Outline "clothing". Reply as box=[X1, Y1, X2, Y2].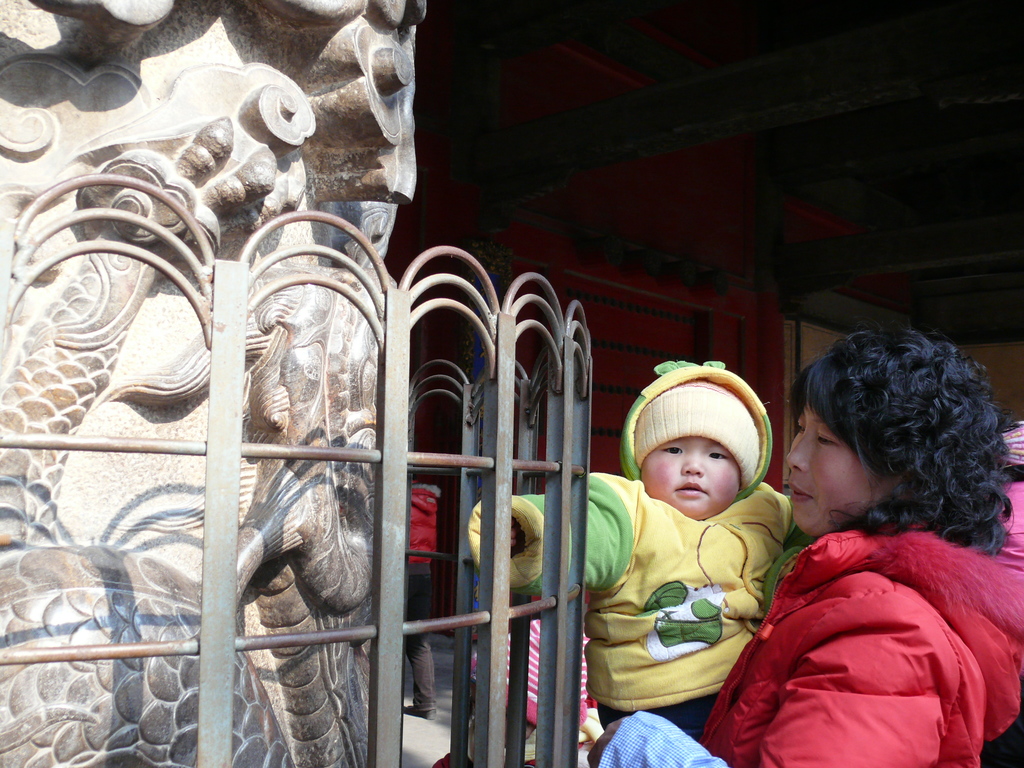
box=[397, 471, 442, 580].
